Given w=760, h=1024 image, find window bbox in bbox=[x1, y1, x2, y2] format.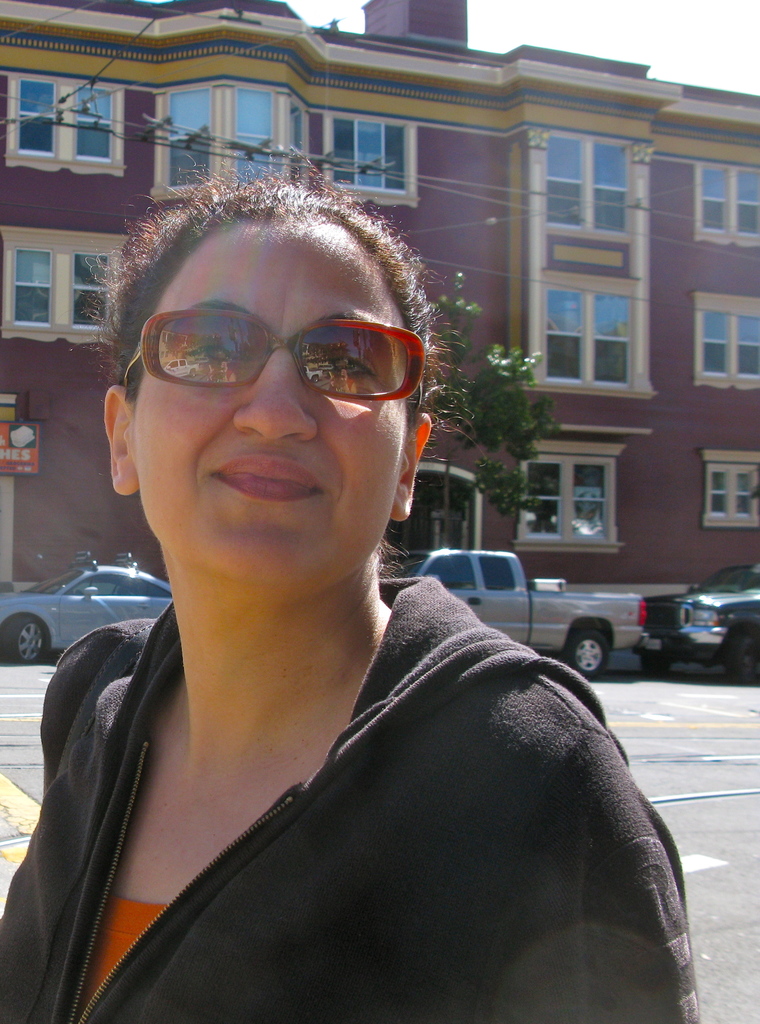
bbox=[523, 442, 619, 543].
